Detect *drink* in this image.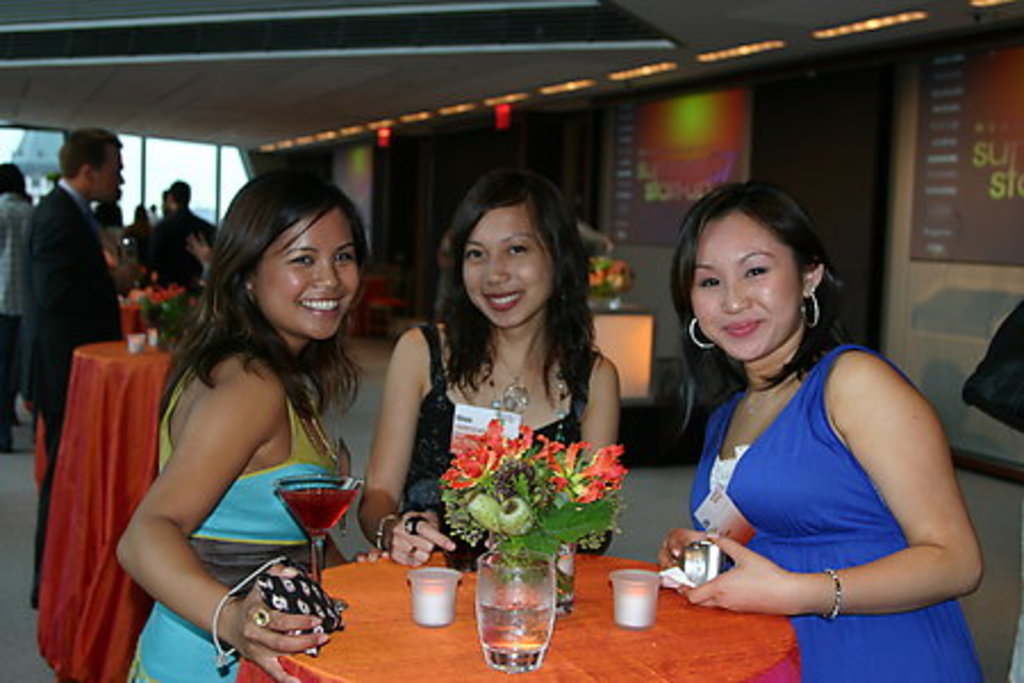
Detection: crop(608, 569, 680, 637).
